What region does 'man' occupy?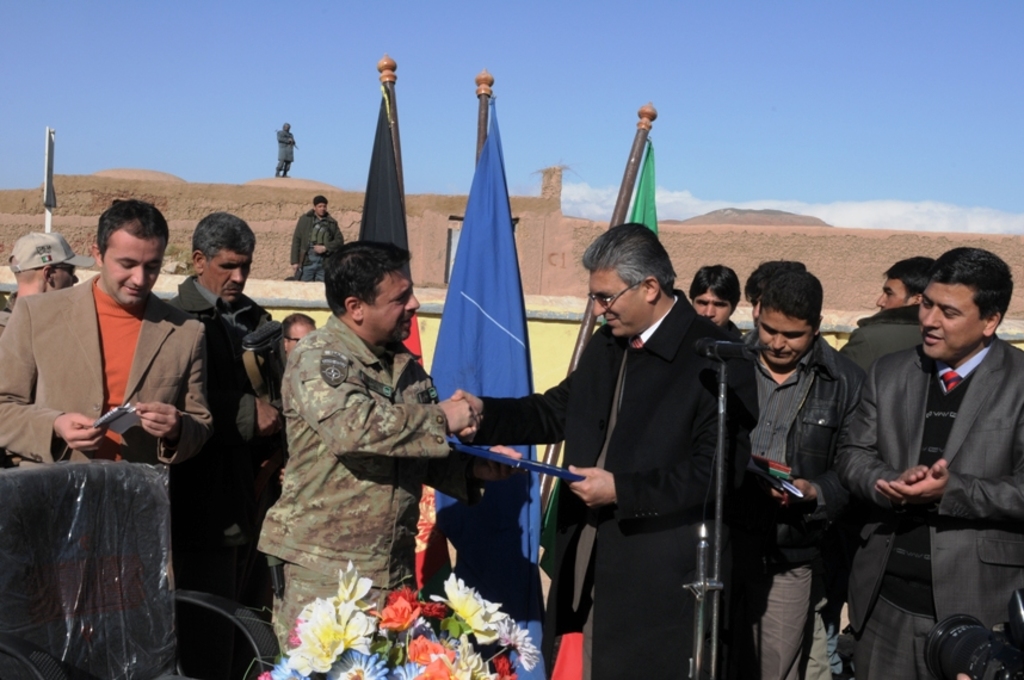
box(740, 258, 809, 327).
